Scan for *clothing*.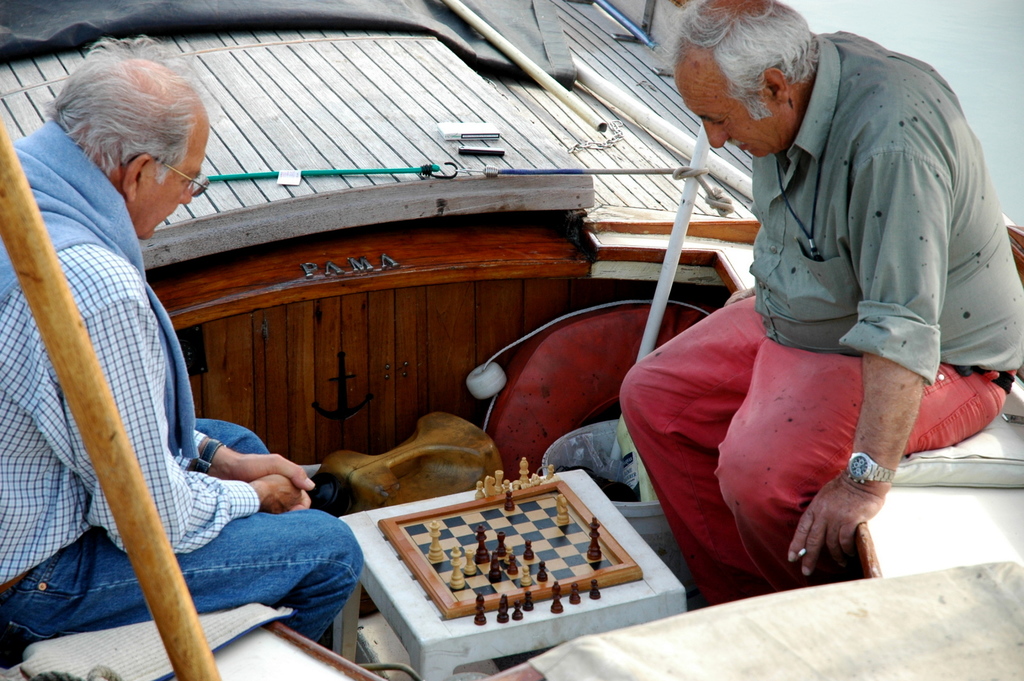
Scan result: x1=0, y1=109, x2=349, y2=657.
